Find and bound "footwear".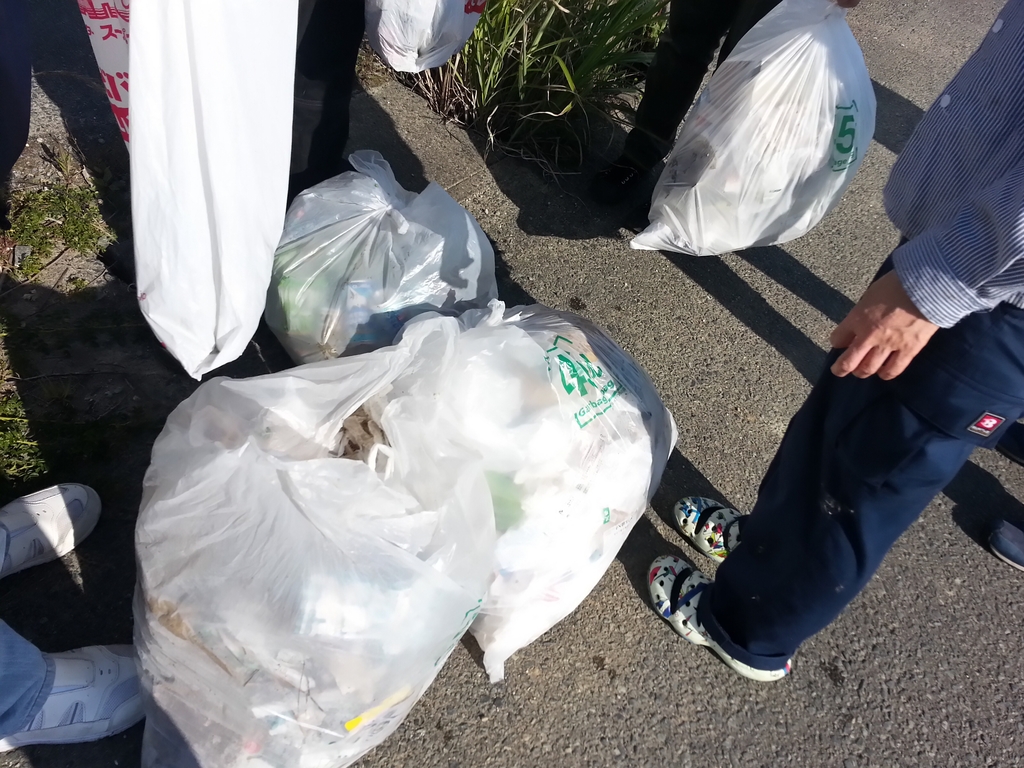
Bound: BBox(1, 480, 103, 570).
